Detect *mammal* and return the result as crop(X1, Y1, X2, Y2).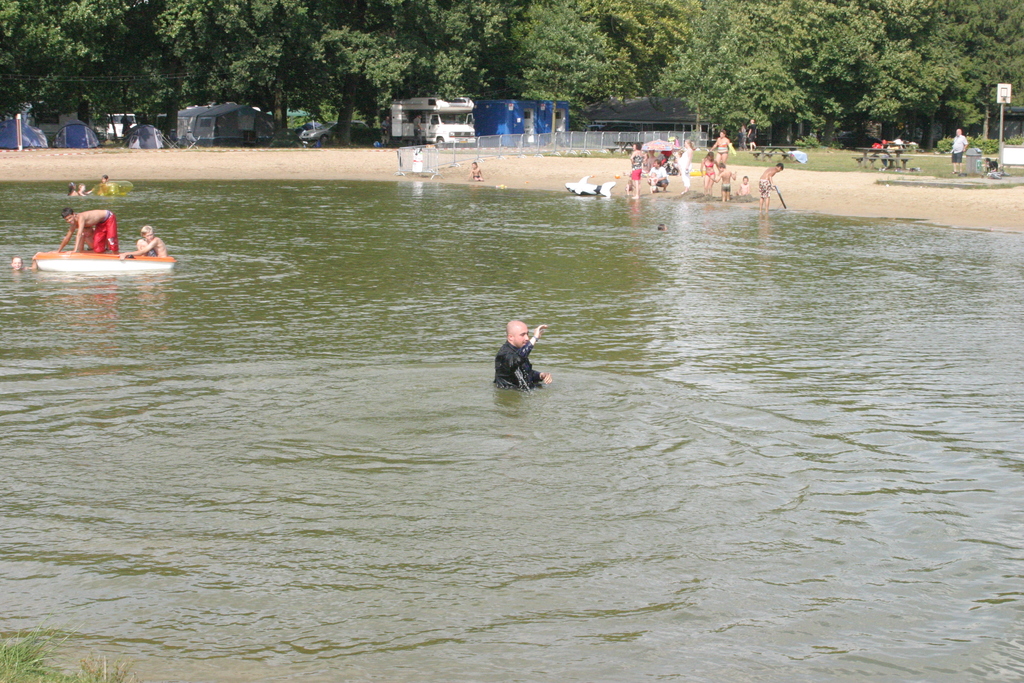
crop(755, 163, 783, 214).
